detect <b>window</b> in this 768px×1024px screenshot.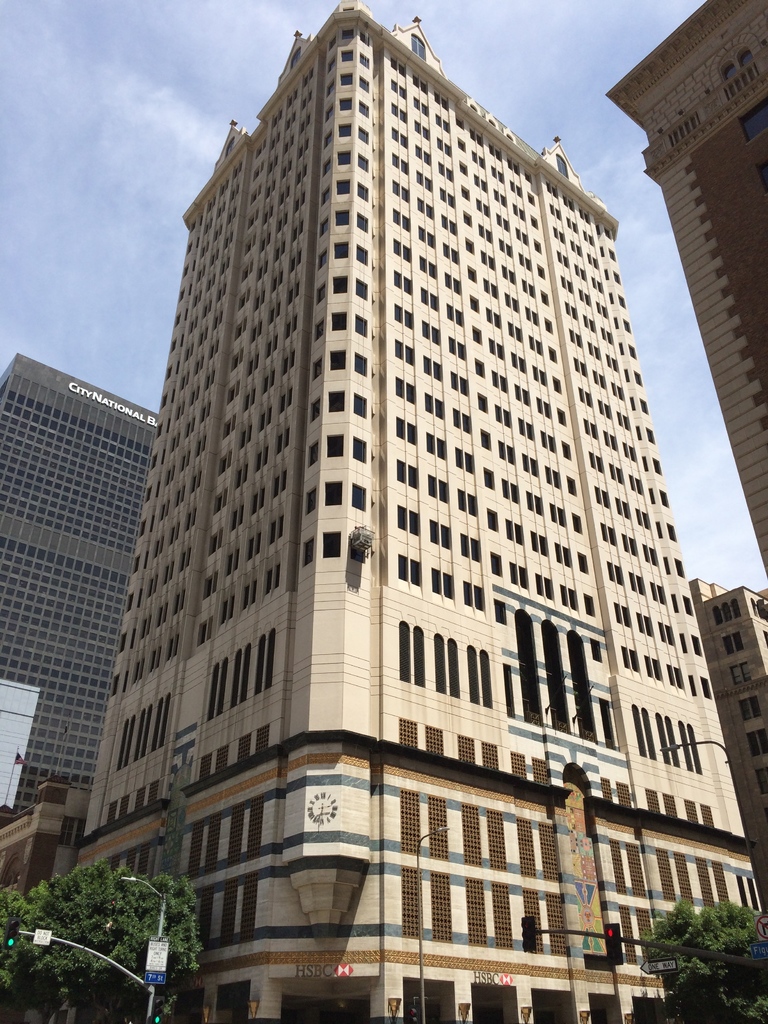
Detection: detection(312, 357, 324, 382).
